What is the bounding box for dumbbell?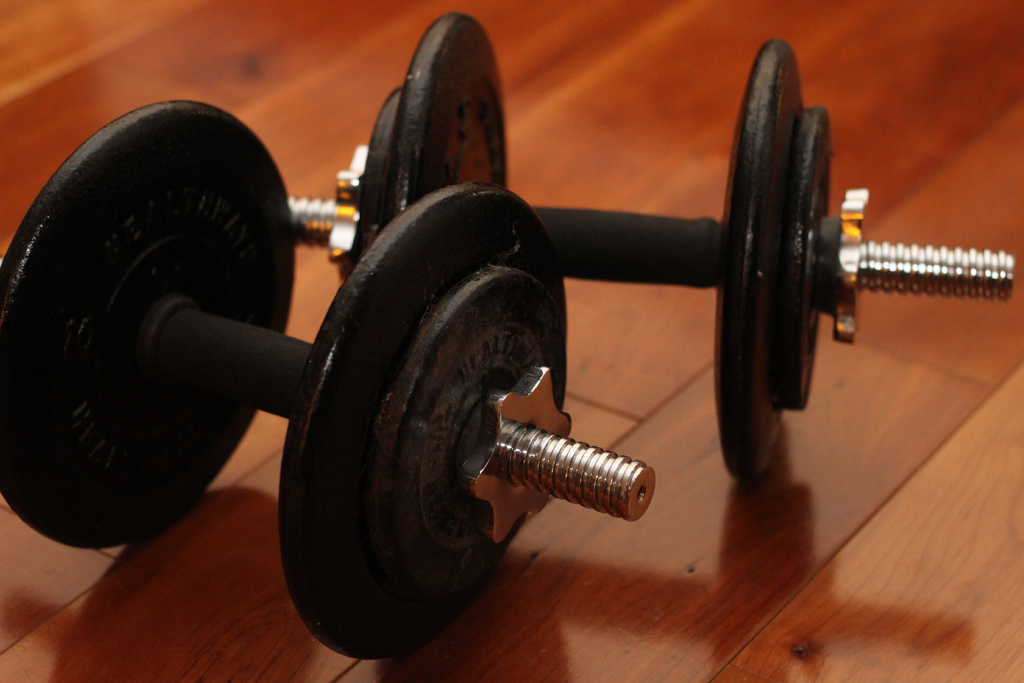
crop(0, 98, 653, 663).
